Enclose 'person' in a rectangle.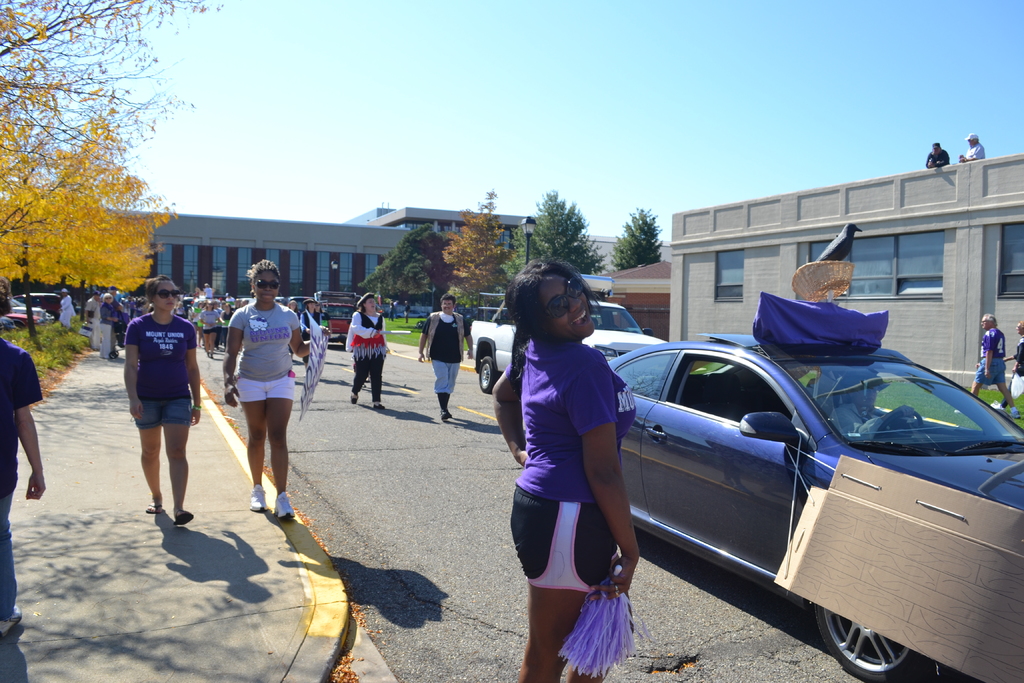
[left=924, top=139, right=950, bottom=168].
